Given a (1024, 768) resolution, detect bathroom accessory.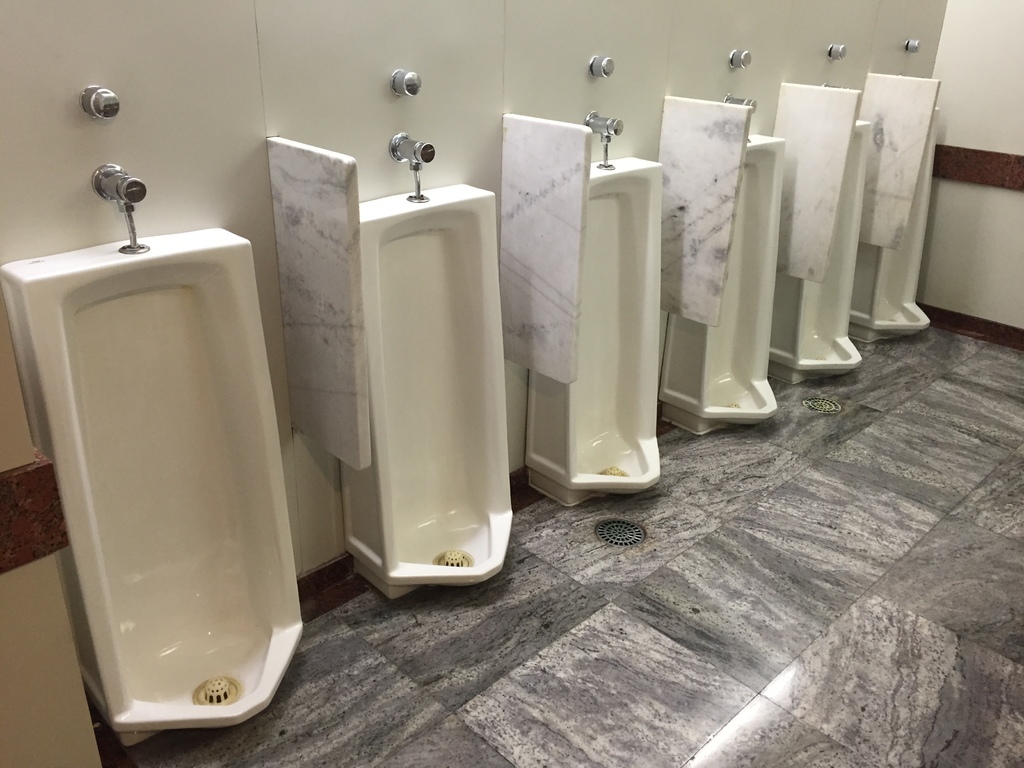
locate(728, 50, 751, 70).
